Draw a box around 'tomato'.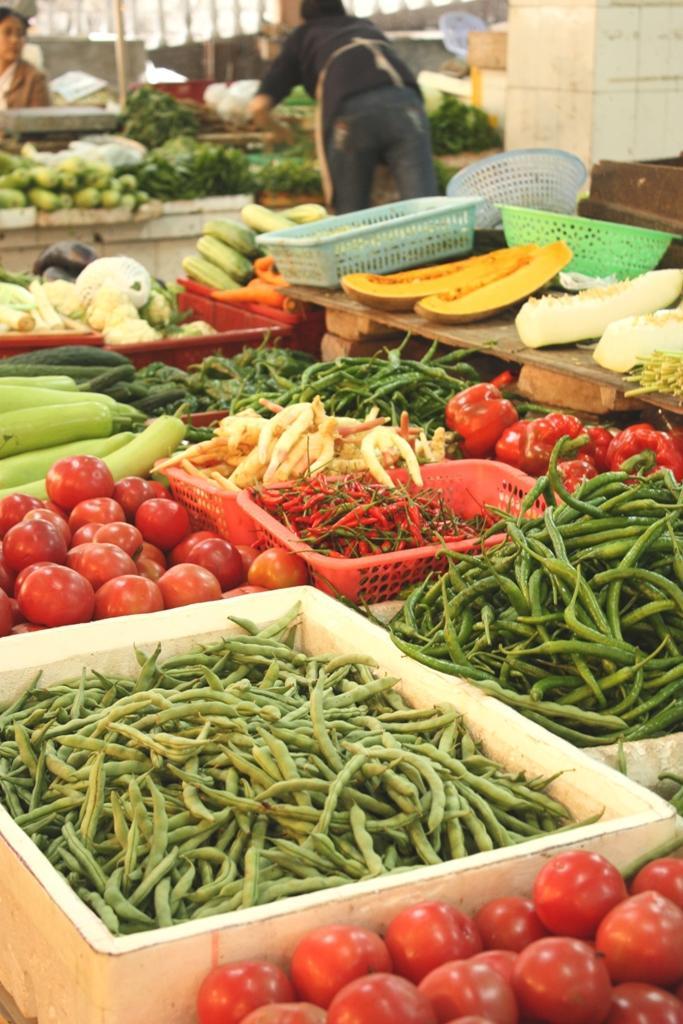
rect(382, 898, 475, 971).
